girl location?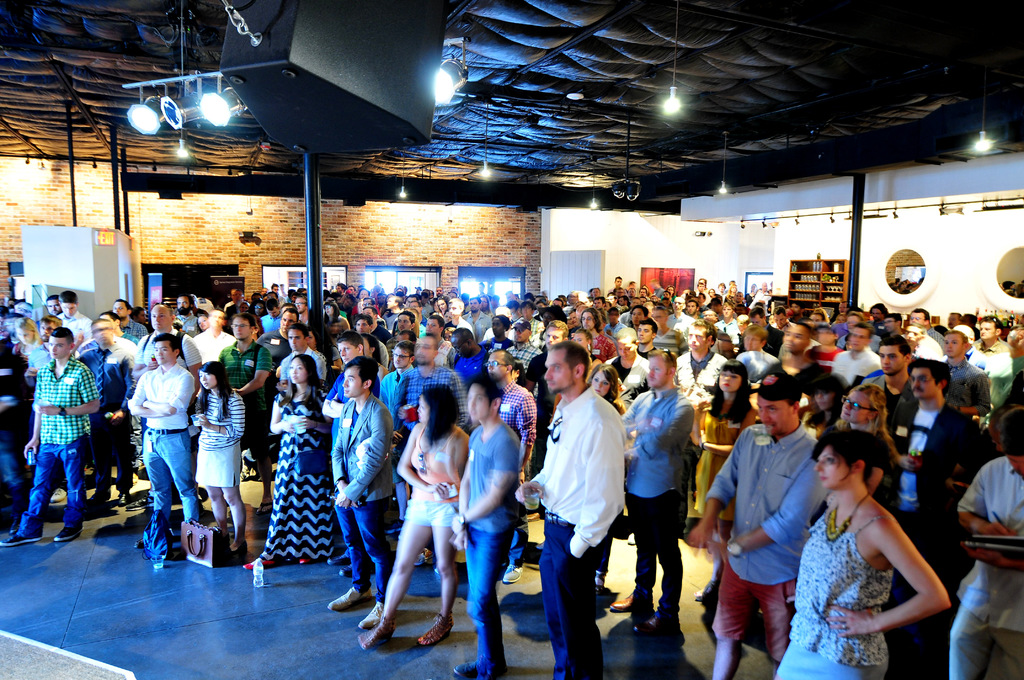
{"left": 770, "top": 429, "right": 955, "bottom": 679}
